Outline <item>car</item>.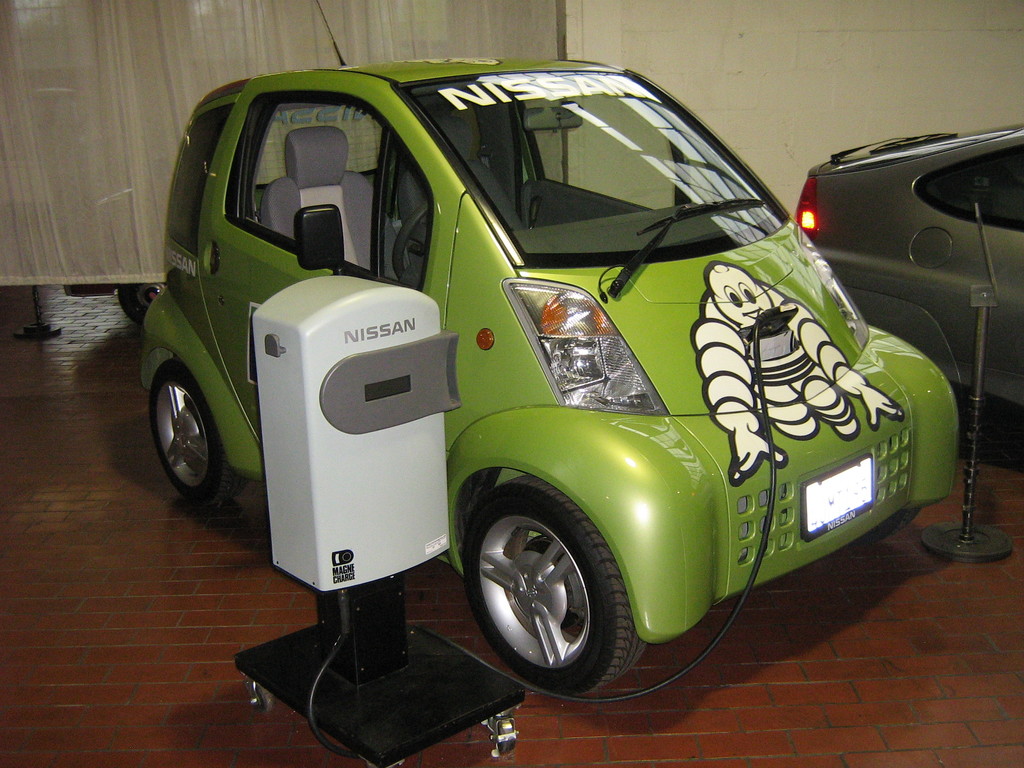
Outline: bbox(792, 120, 1023, 410).
